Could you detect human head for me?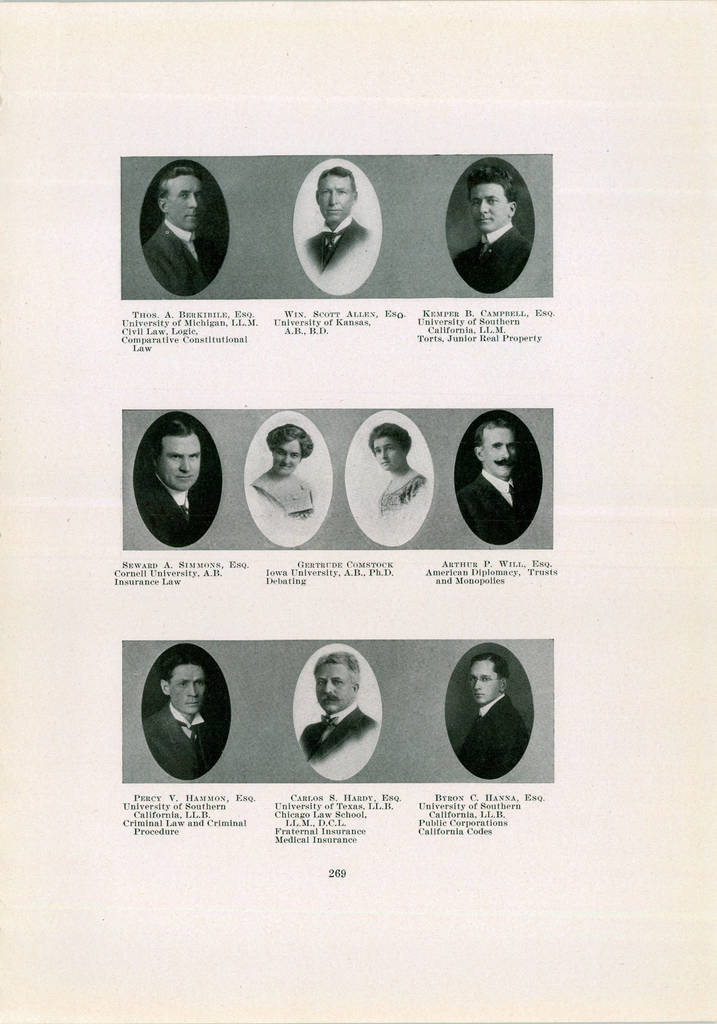
Detection result: 312, 166, 363, 223.
